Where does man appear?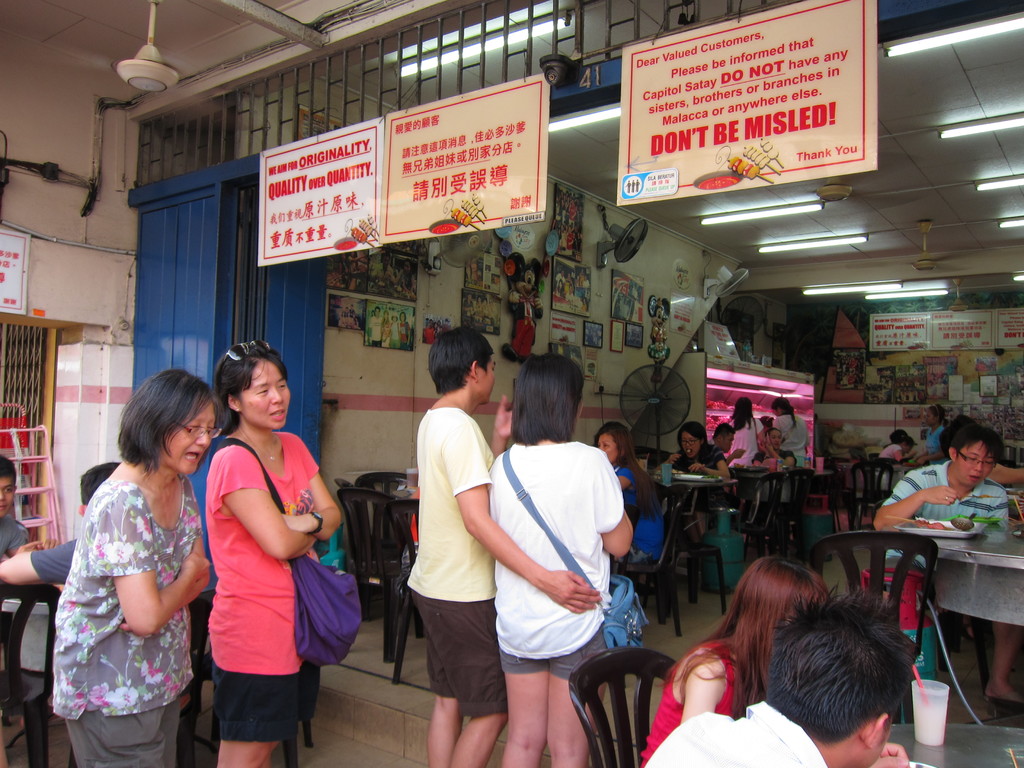
Appears at 642,580,925,767.
